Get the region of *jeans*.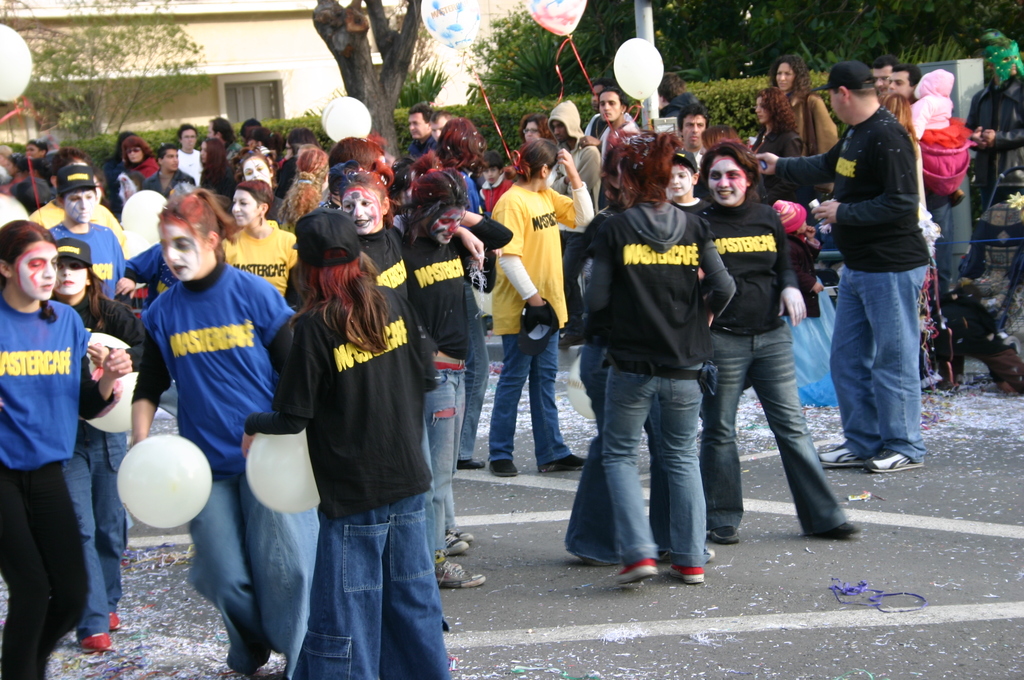
<region>812, 271, 932, 460</region>.
